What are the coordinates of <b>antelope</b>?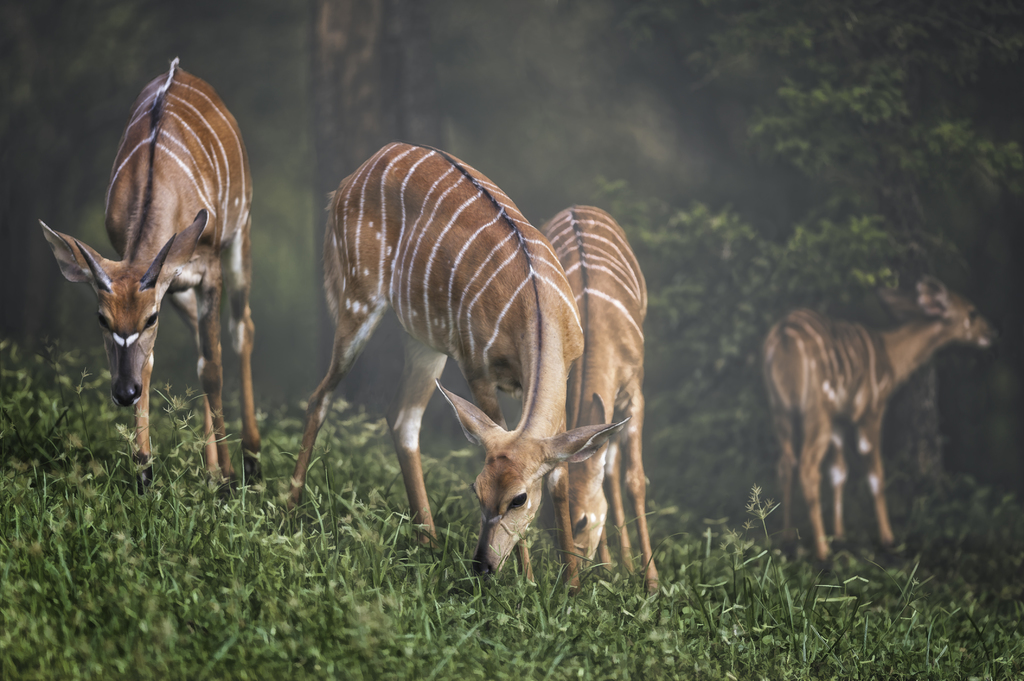
bbox(540, 209, 662, 593).
